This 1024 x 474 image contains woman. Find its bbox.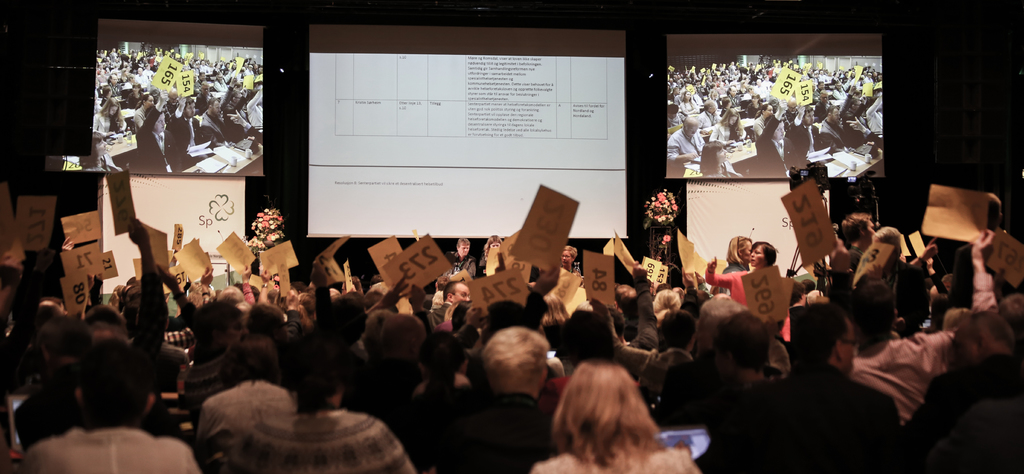
box(707, 108, 746, 147).
